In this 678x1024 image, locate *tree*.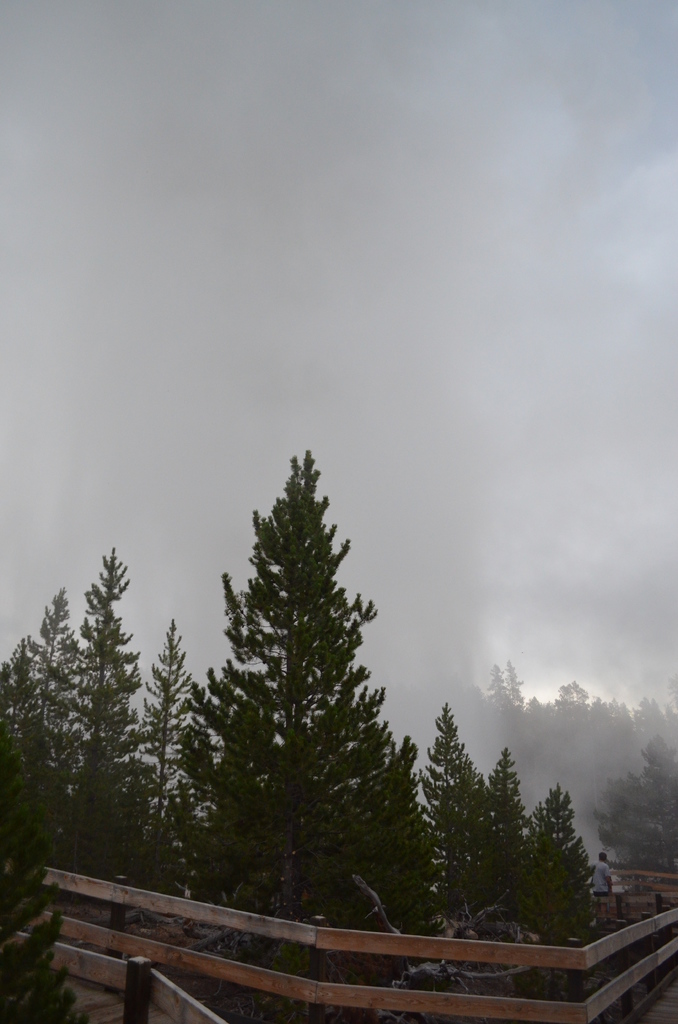
Bounding box: 503:655:524:713.
